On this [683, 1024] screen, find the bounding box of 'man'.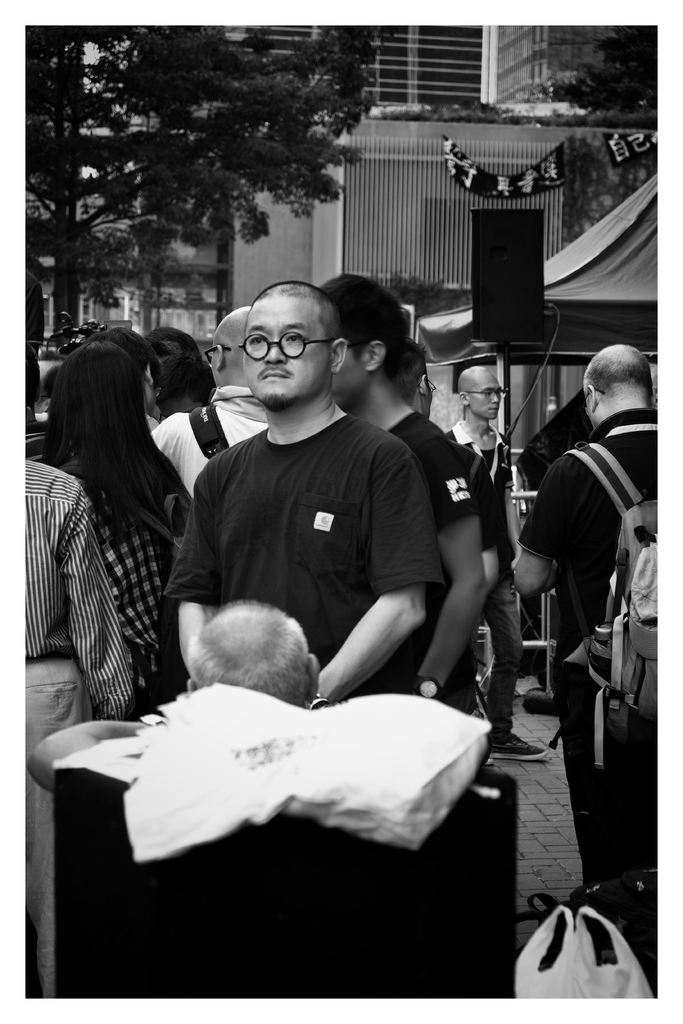
Bounding box: (x1=508, y1=335, x2=664, y2=1005).
